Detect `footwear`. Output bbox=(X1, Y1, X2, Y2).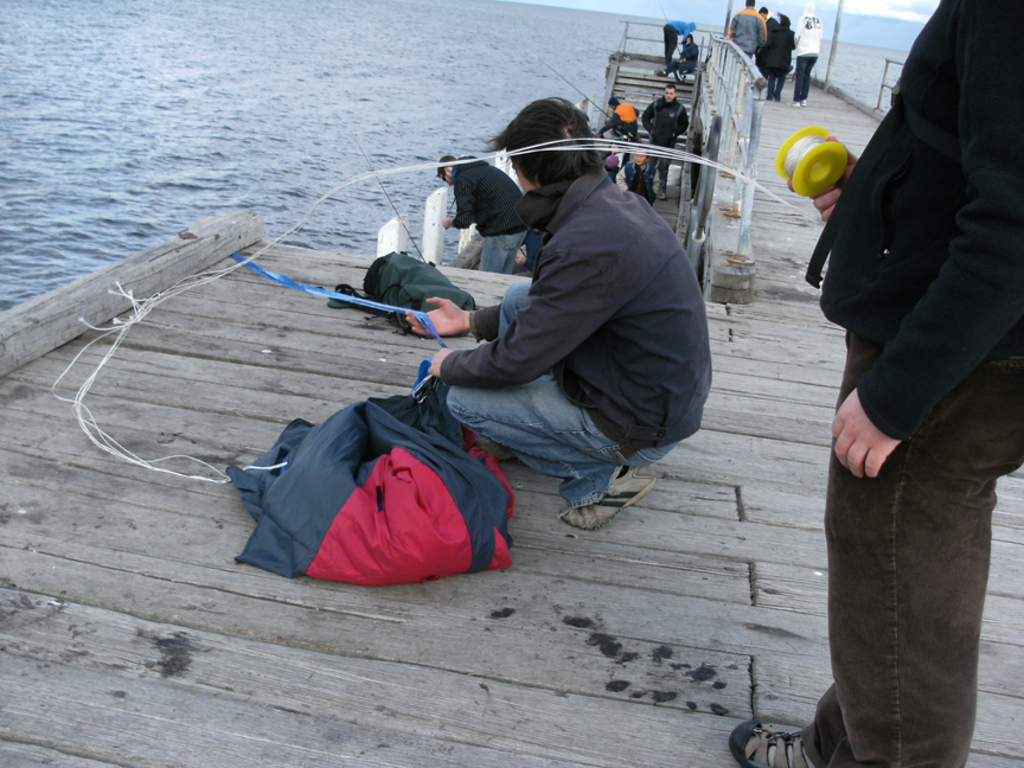
bbox=(657, 180, 667, 200).
